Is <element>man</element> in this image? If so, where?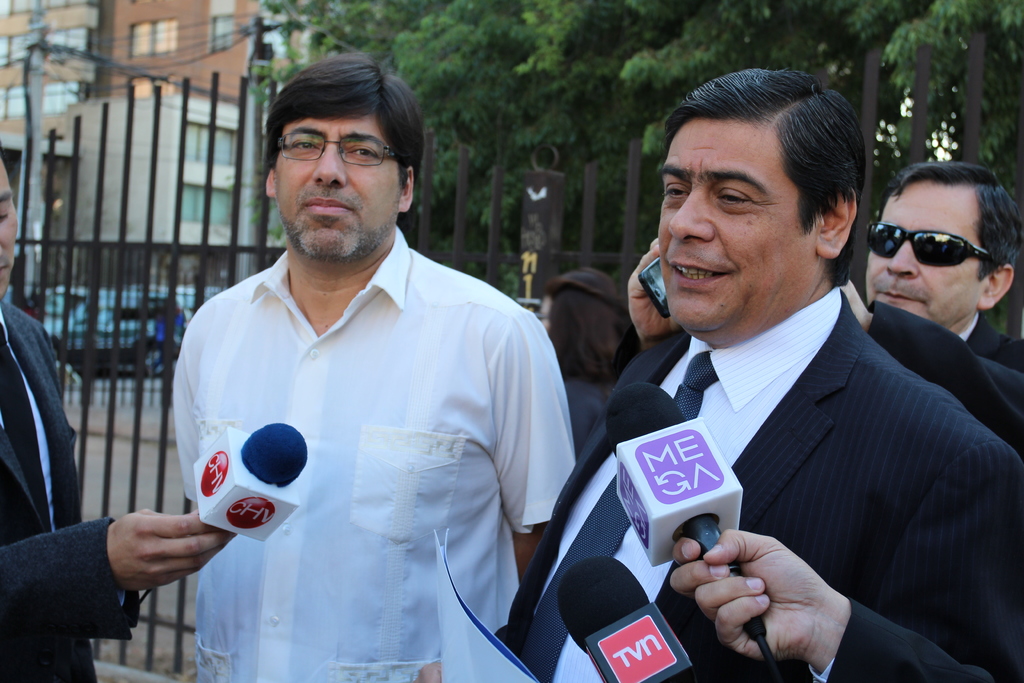
Yes, at <bbox>0, 154, 234, 682</bbox>.
